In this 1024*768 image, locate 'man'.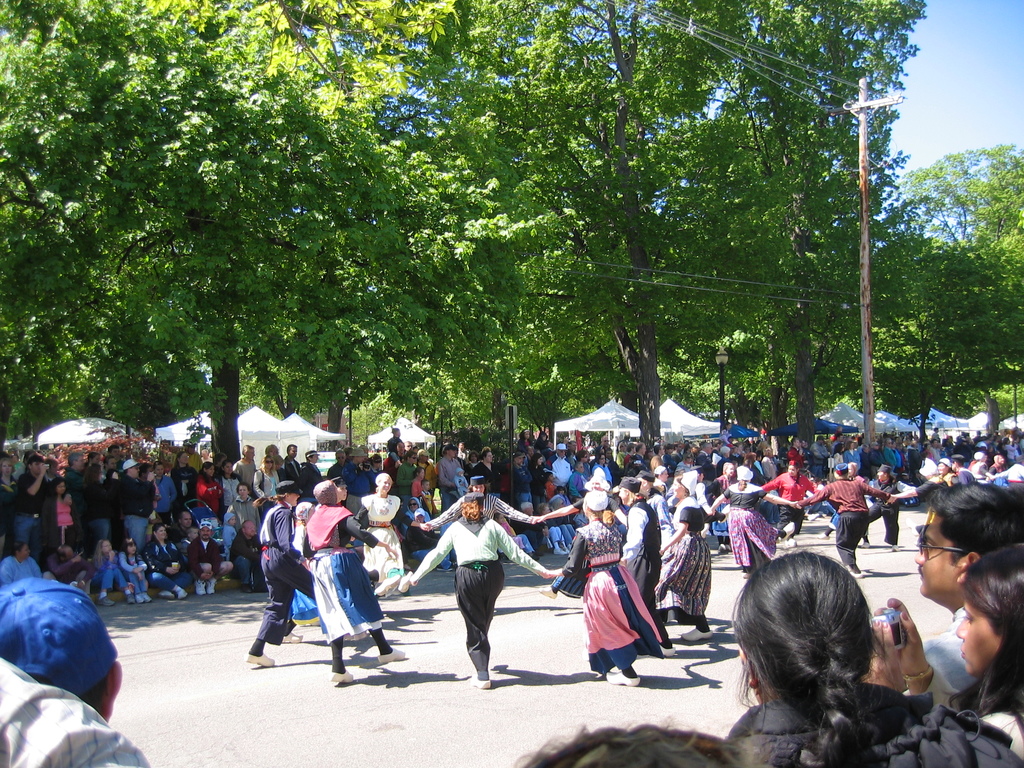
Bounding box: (left=185, top=516, right=226, bottom=605).
